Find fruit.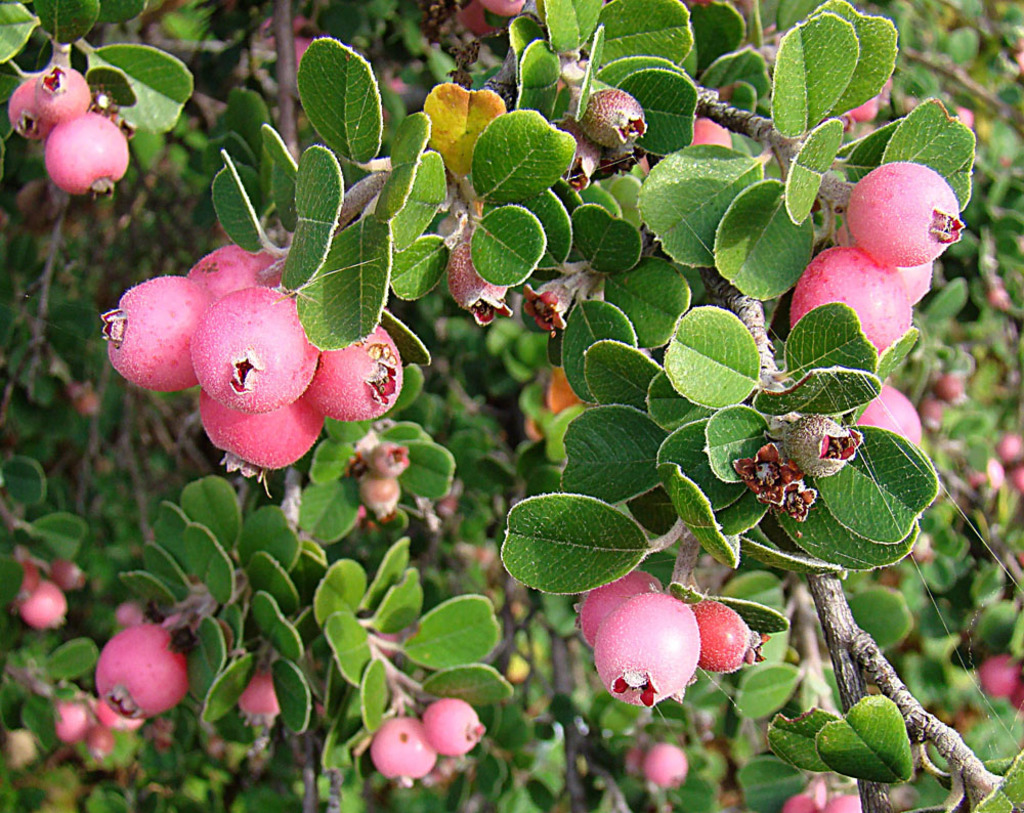
(948, 104, 977, 131).
